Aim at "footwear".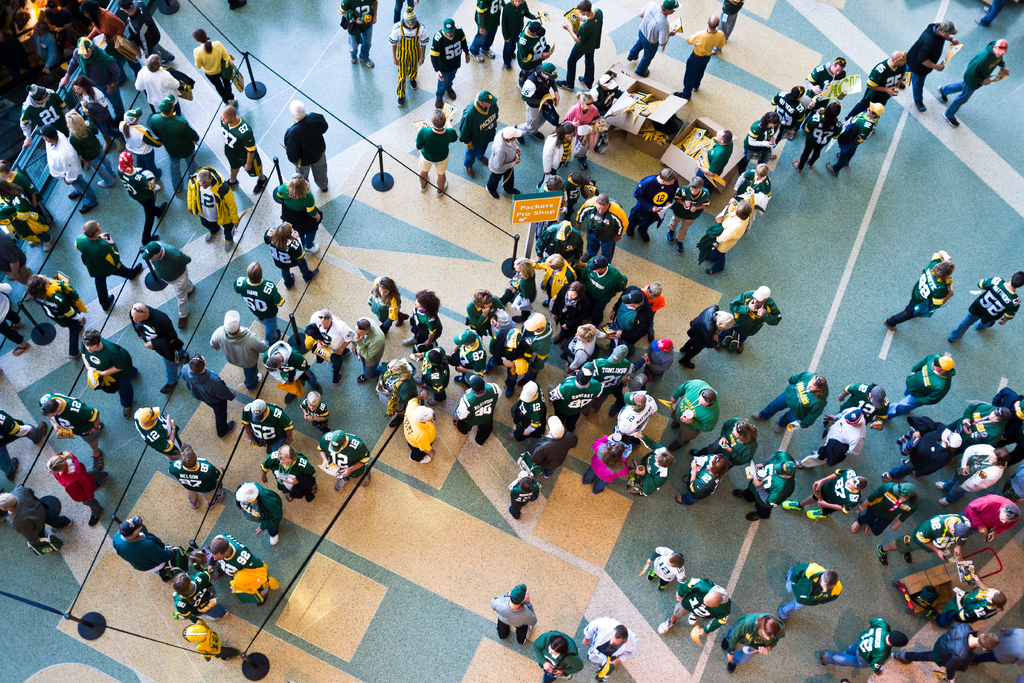
Aimed at region(984, 5, 988, 9).
